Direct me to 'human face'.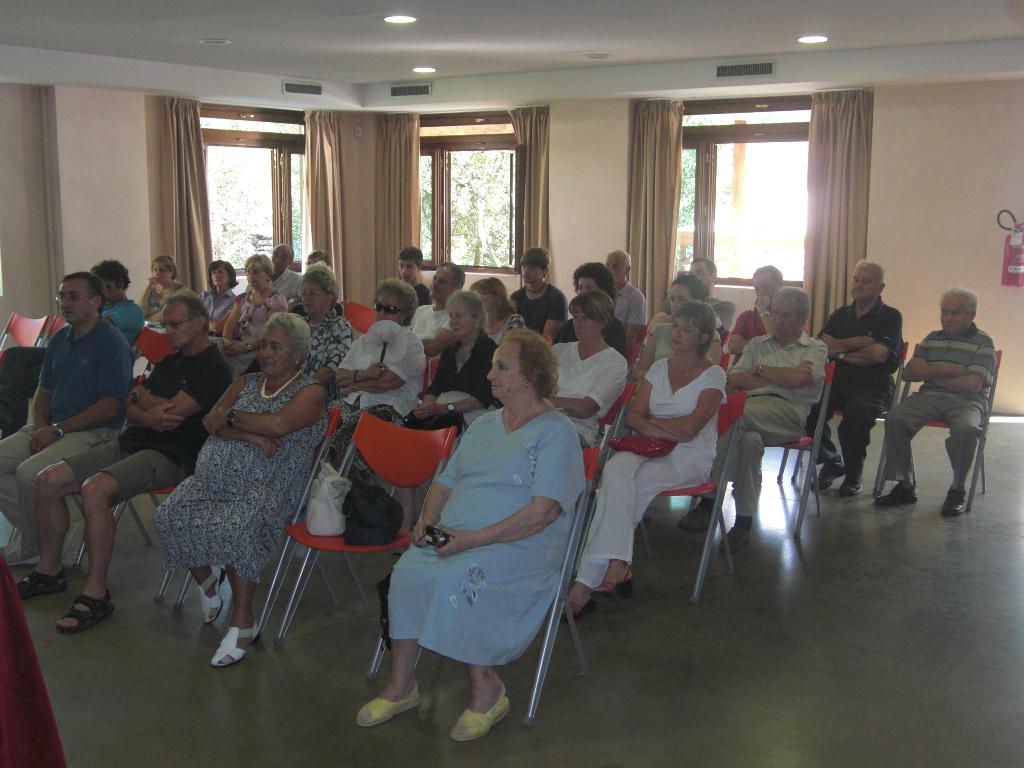
Direction: locate(692, 268, 704, 281).
